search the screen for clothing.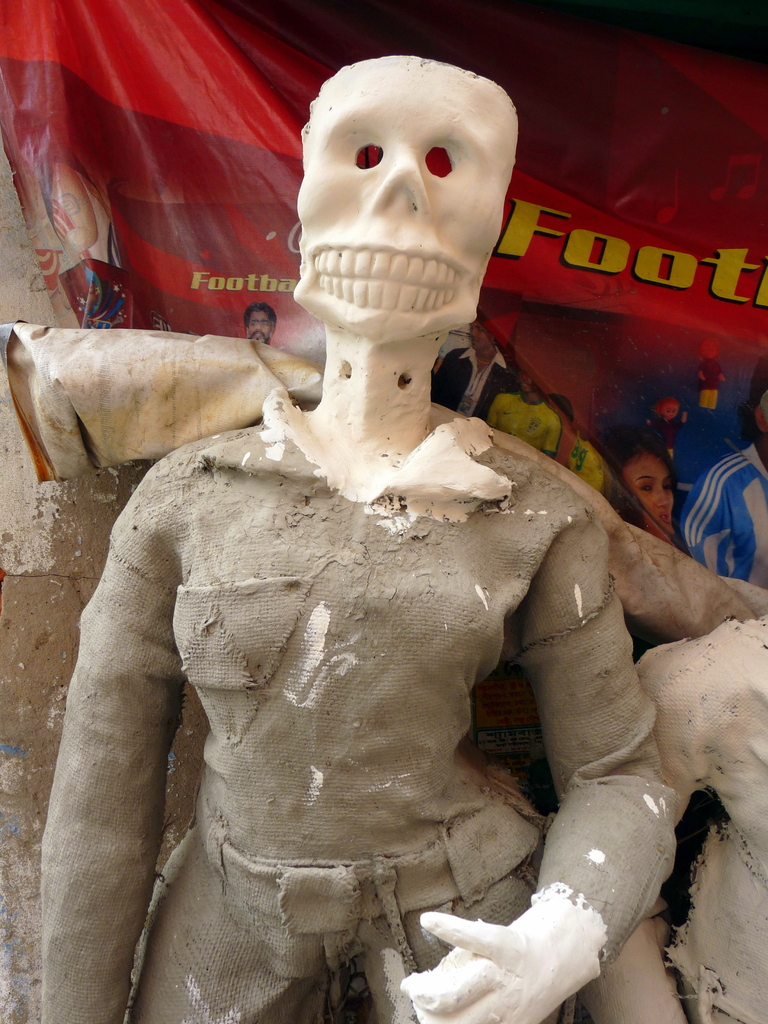
Found at [x1=634, y1=619, x2=767, y2=1023].
